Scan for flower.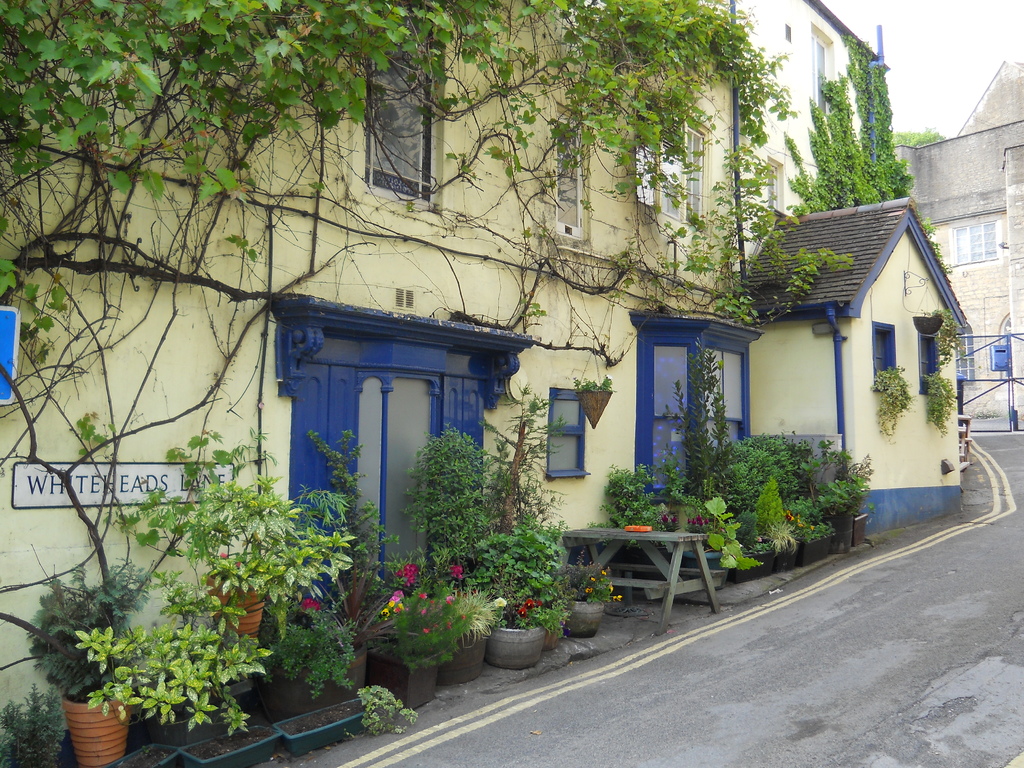
Scan result: {"x1": 785, "y1": 507, "x2": 793, "y2": 522}.
